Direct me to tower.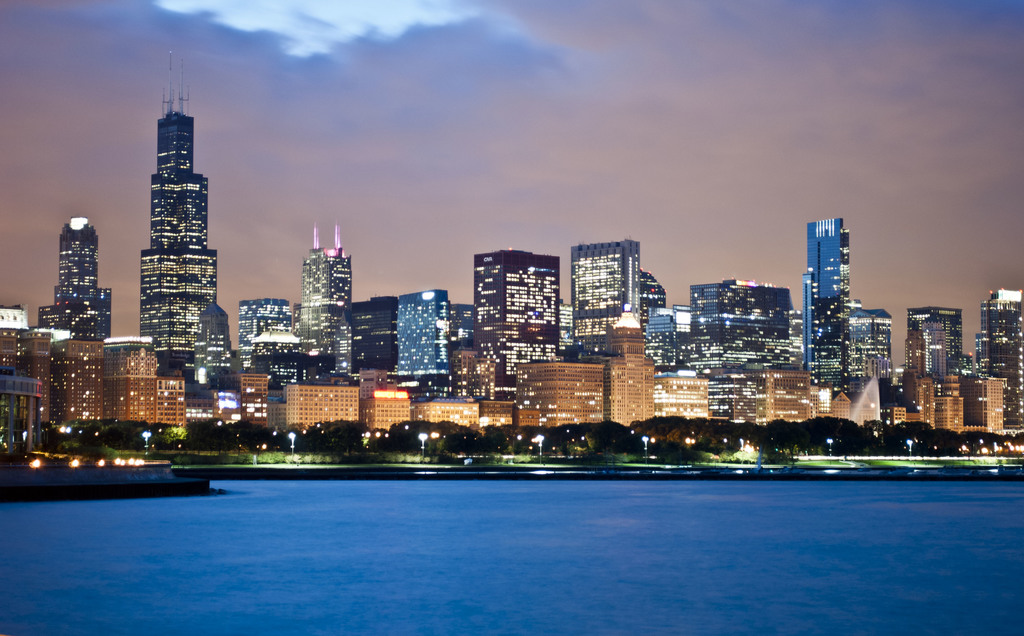
Direction: region(403, 293, 461, 401).
